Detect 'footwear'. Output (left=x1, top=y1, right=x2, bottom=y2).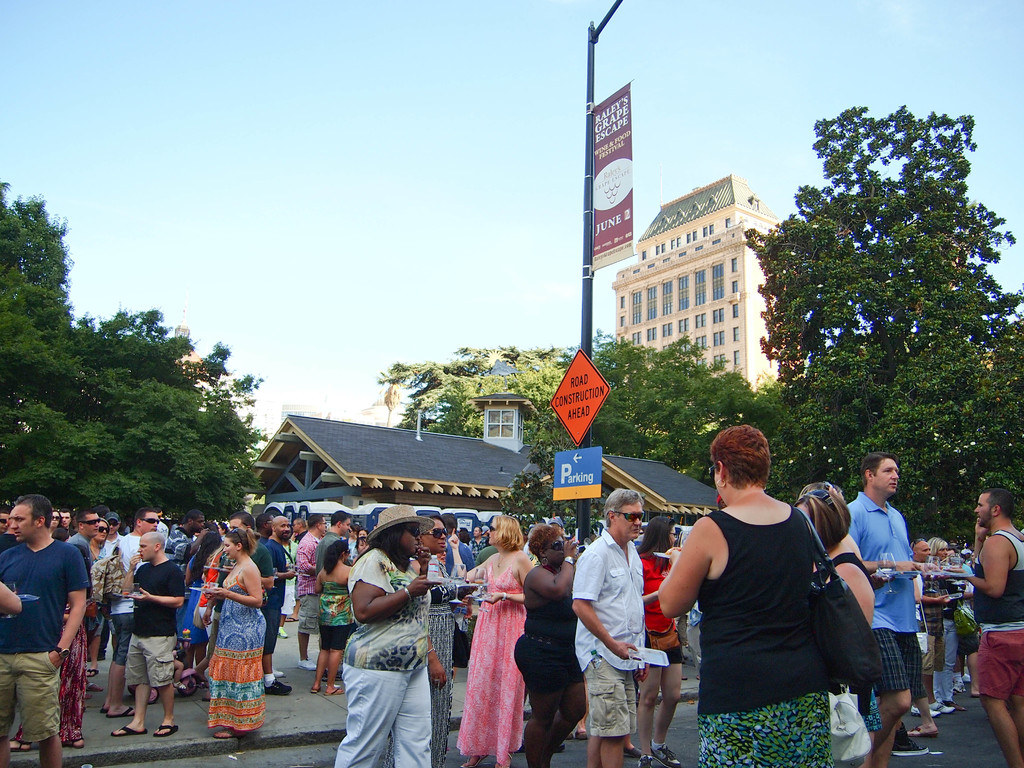
(left=639, top=756, right=655, bottom=766).
